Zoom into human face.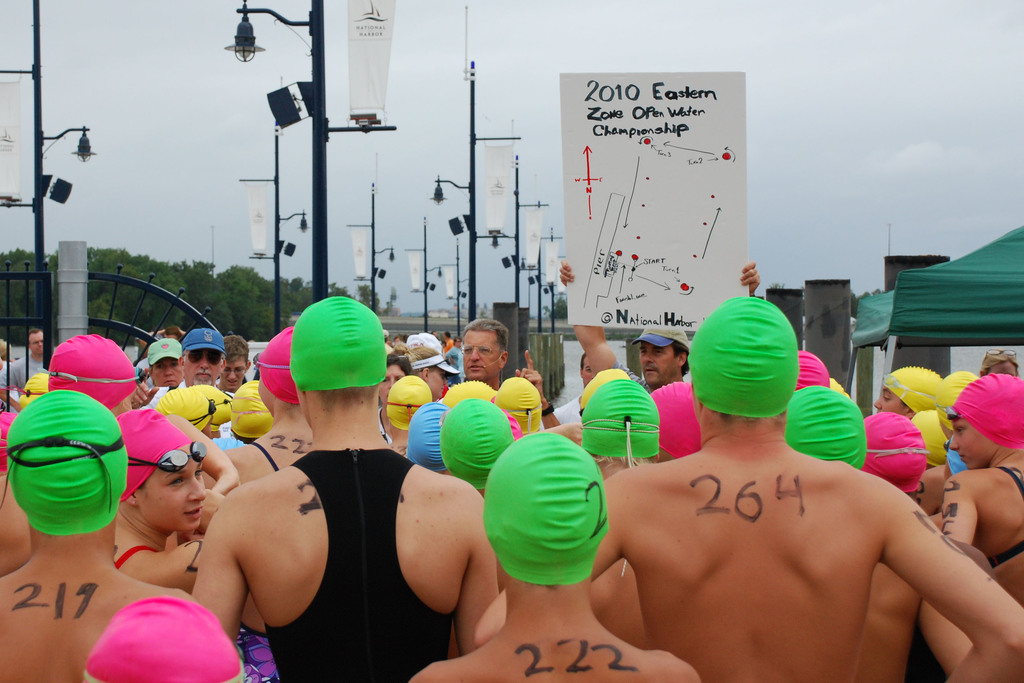
Zoom target: box=[186, 345, 223, 381].
